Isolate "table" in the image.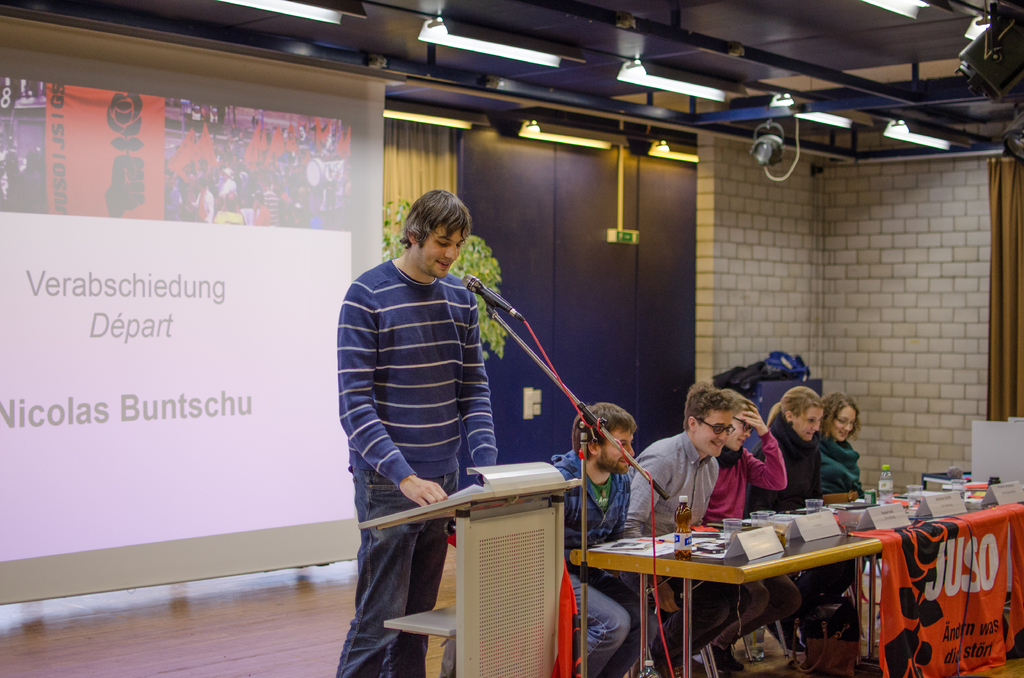
Isolated region: (left=572, top=512, right=883, bottom=677).
